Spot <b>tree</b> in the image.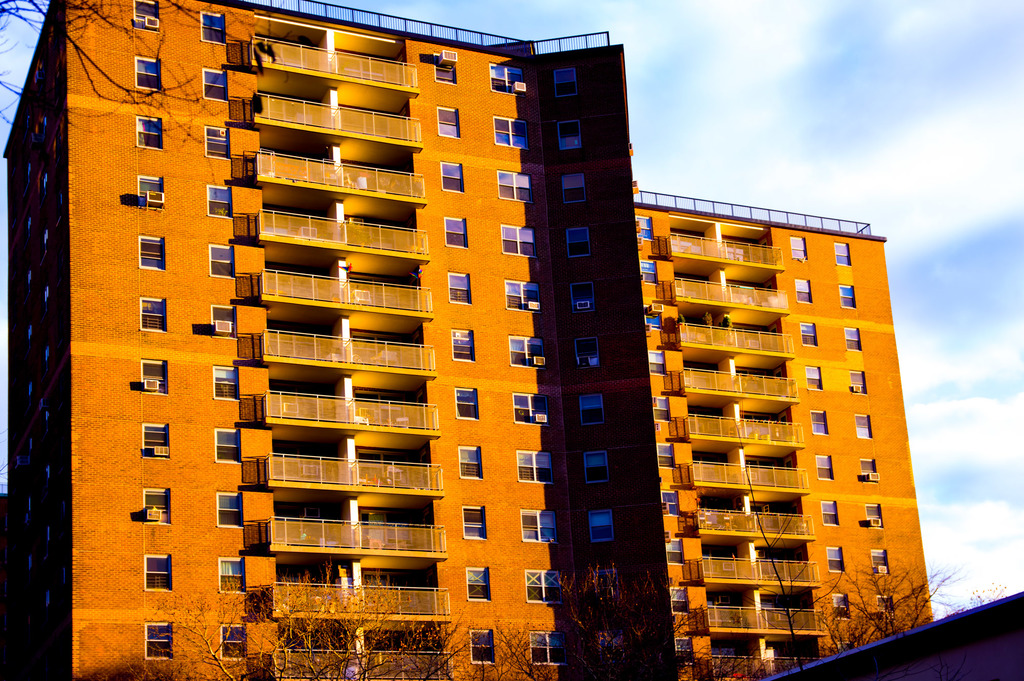
<b>tree</b> found at 255,570,413,680.
